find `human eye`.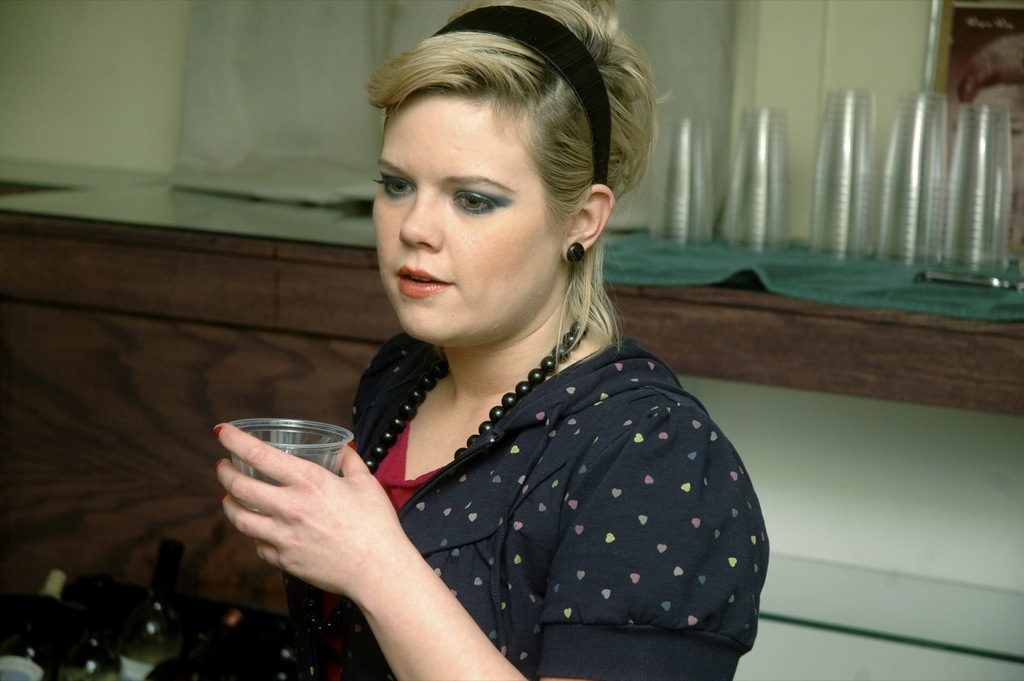
{"left": 372, "top": 164, "right": 414, "bottom": 204}.
